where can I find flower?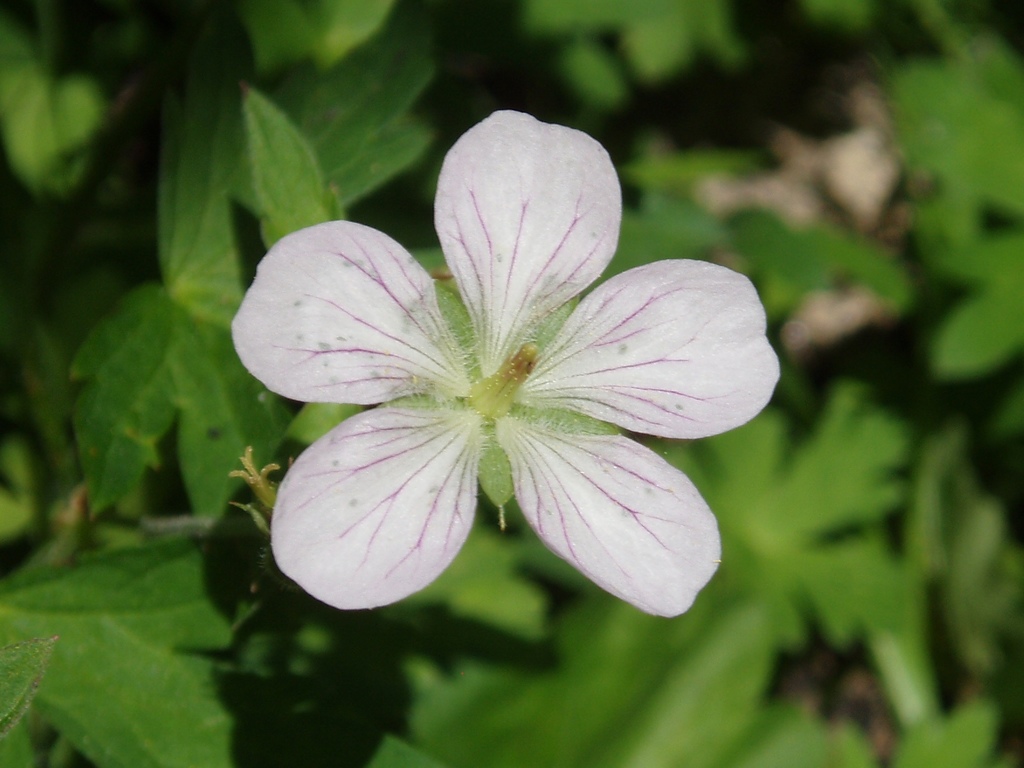
You can find it at 228 106 780 621.
